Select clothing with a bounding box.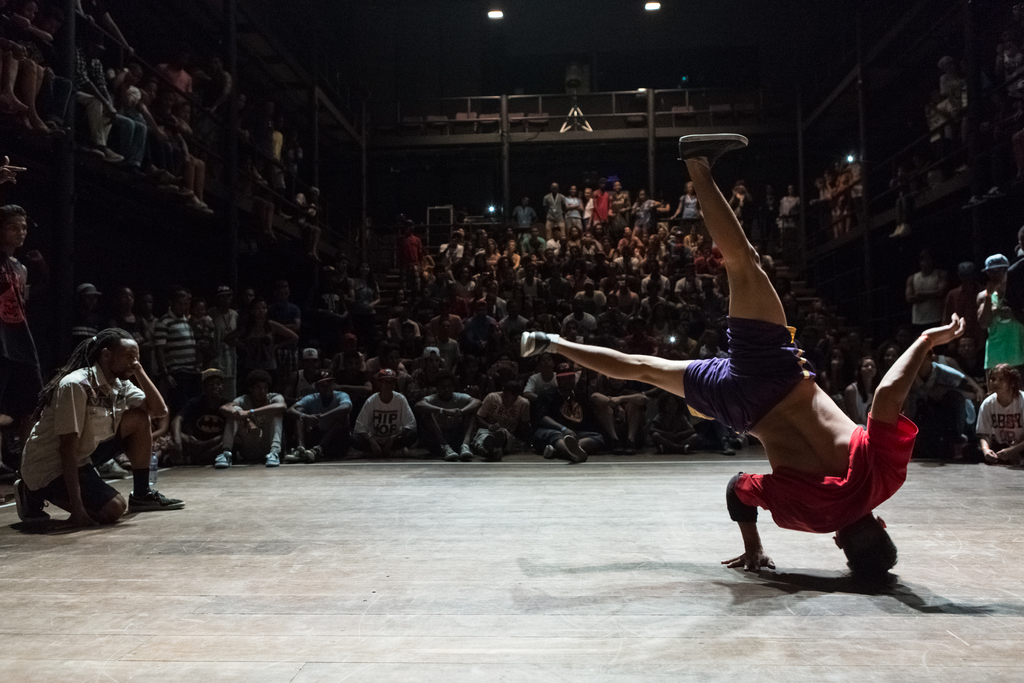
bbox=(161, 58, 209, 128).
